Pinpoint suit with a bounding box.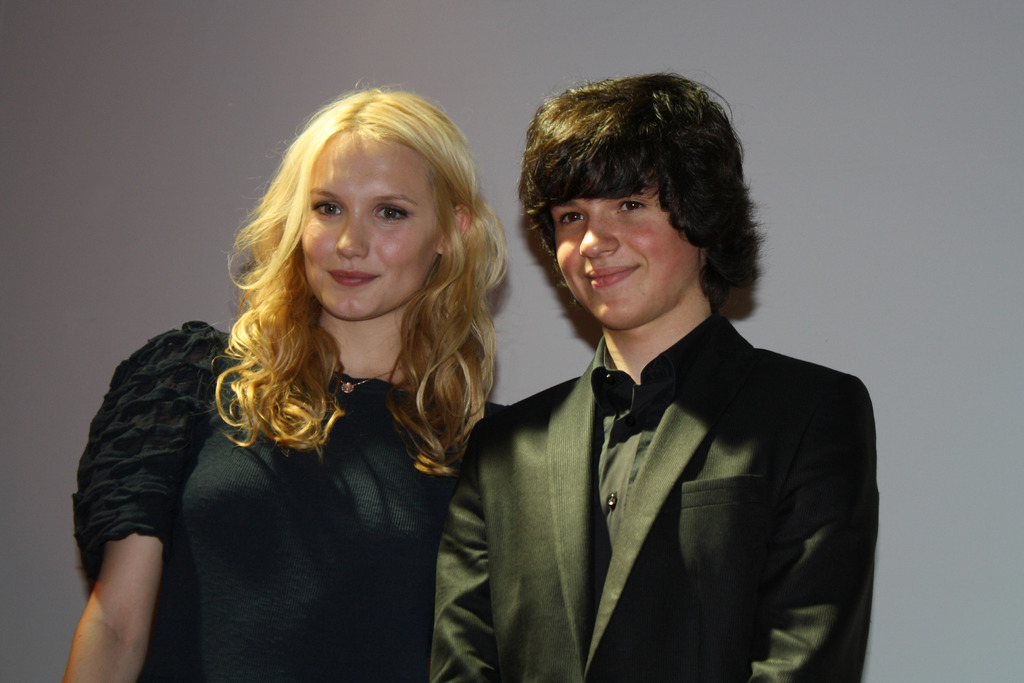
l=425, t=325, r=880, b=682.
